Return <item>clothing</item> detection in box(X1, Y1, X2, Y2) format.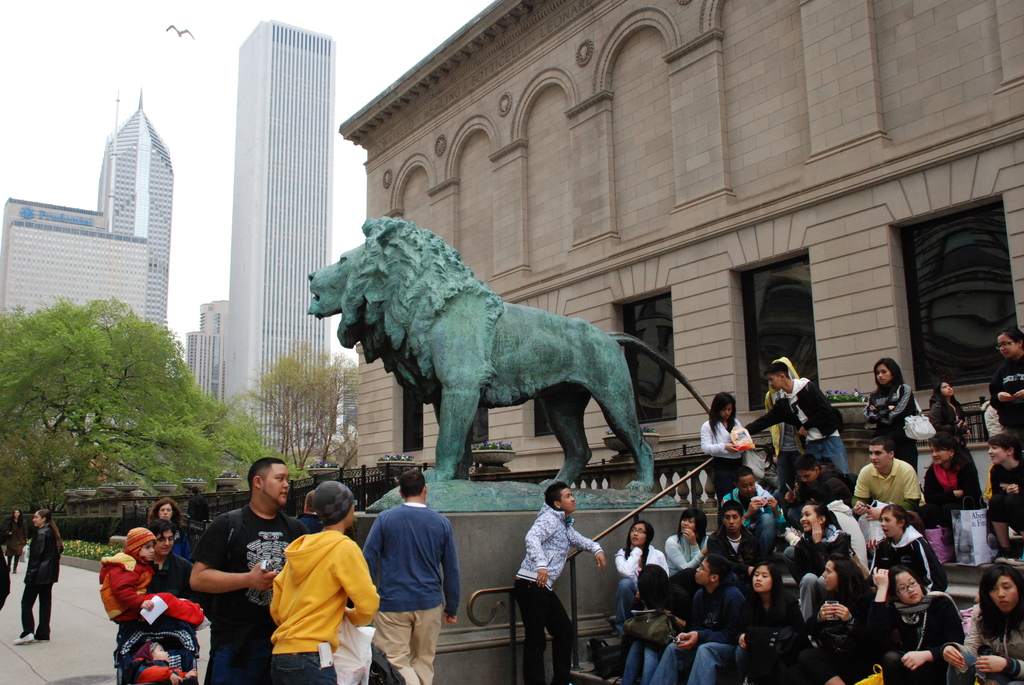
box(189, 510, 289, 684).
